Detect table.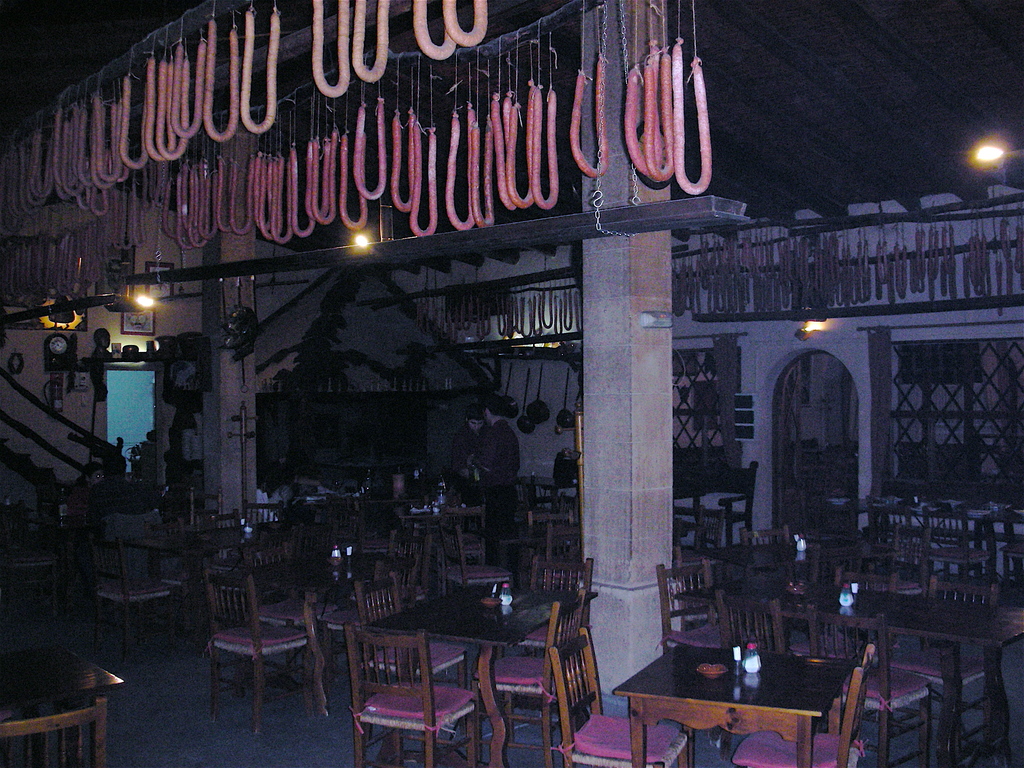
Detected at locate(0, 644, 129, 767).
